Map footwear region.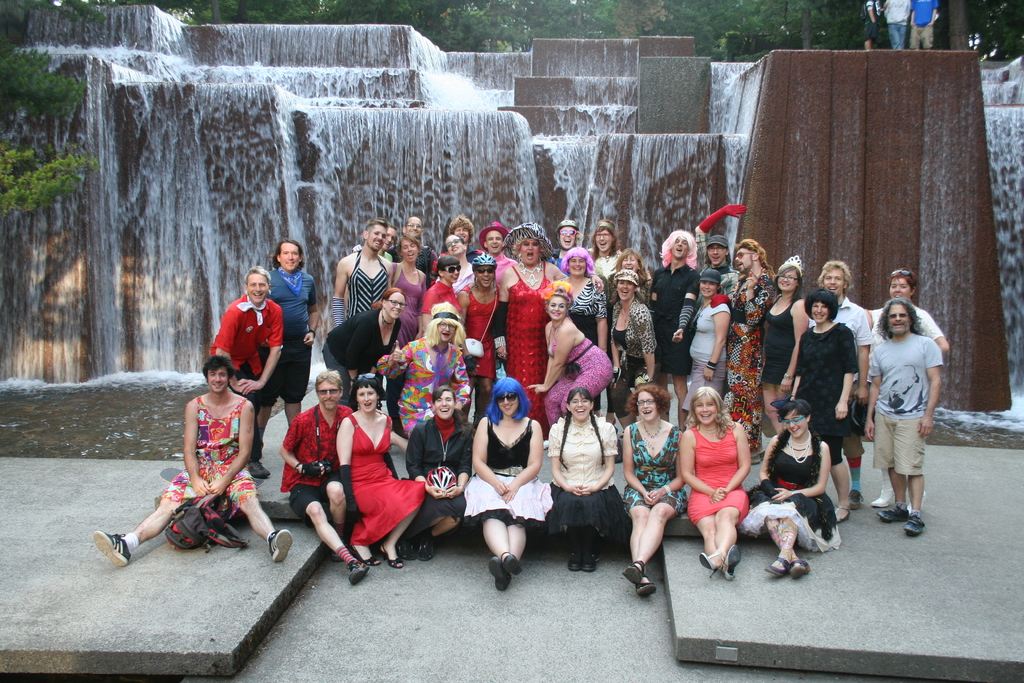
Mapped to [580, 544, 604, 570].
